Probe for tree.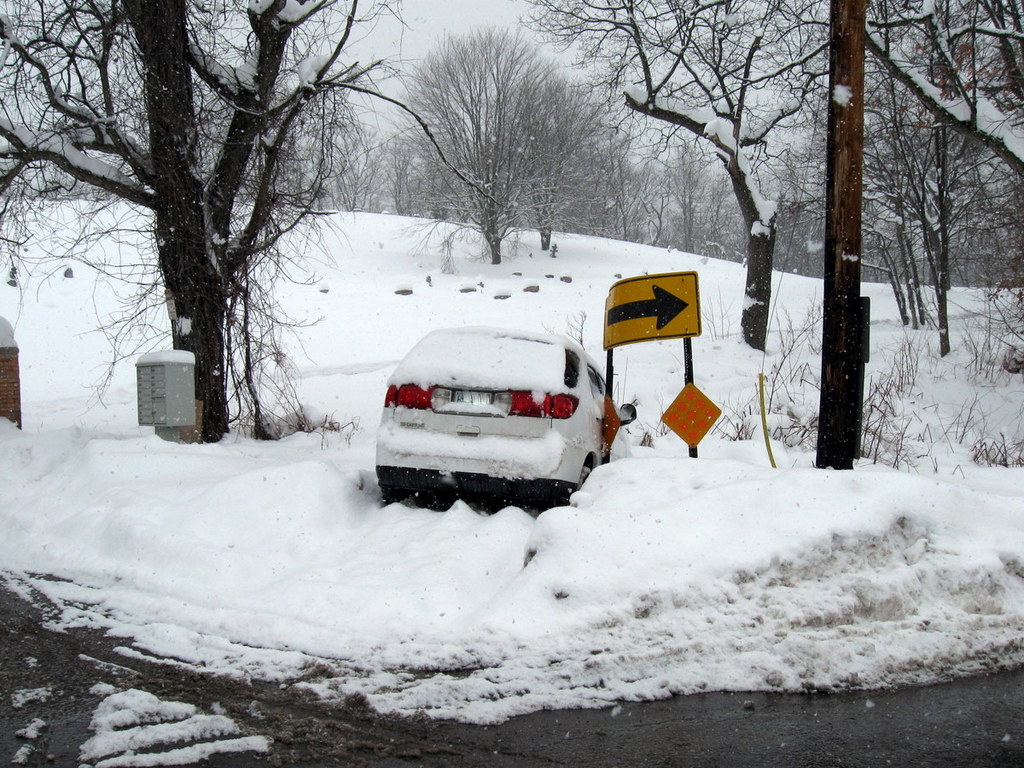
Probe result: l=515, t=62, r=602, b=244.
